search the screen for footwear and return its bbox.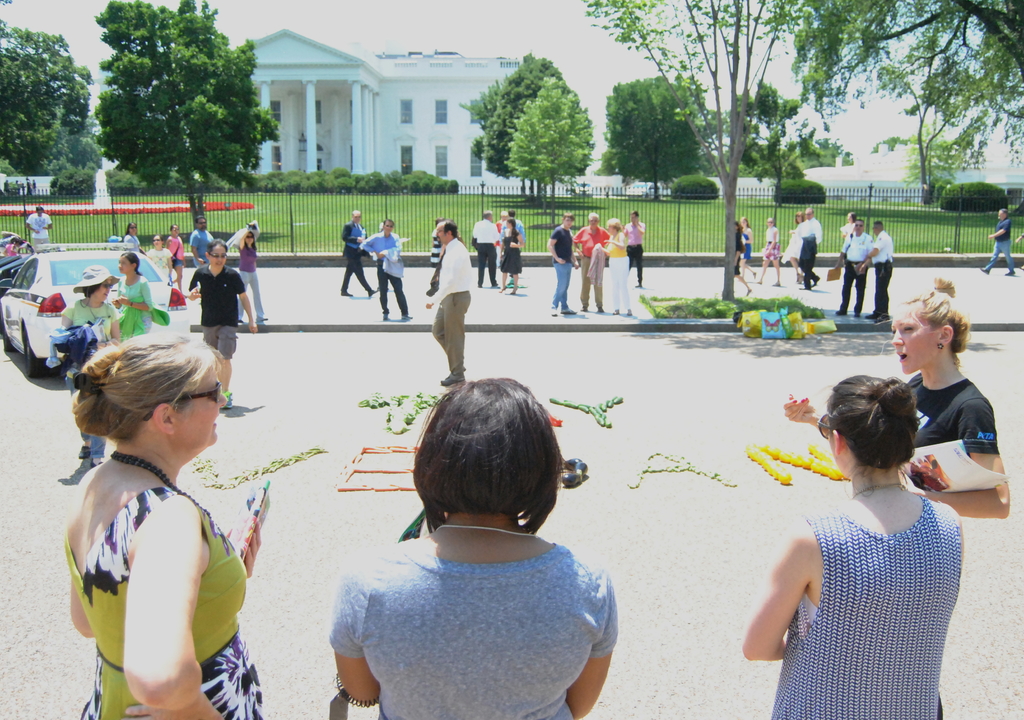
Found: left=834, top=307, right=845, bottom=315.
